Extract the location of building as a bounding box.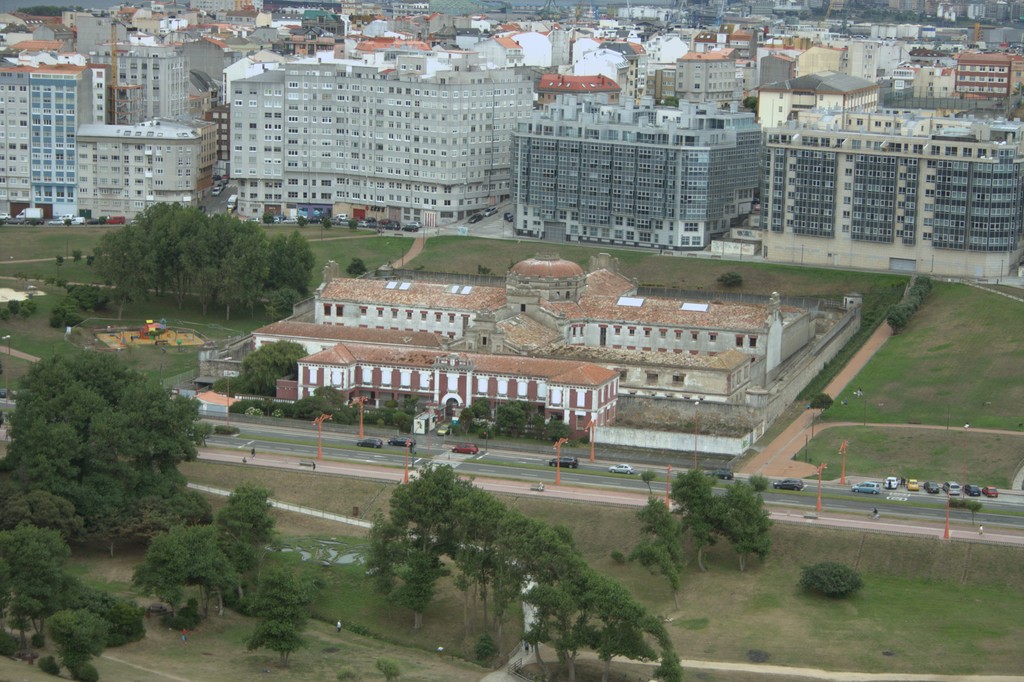
locate(2, 67, 108, 209).
